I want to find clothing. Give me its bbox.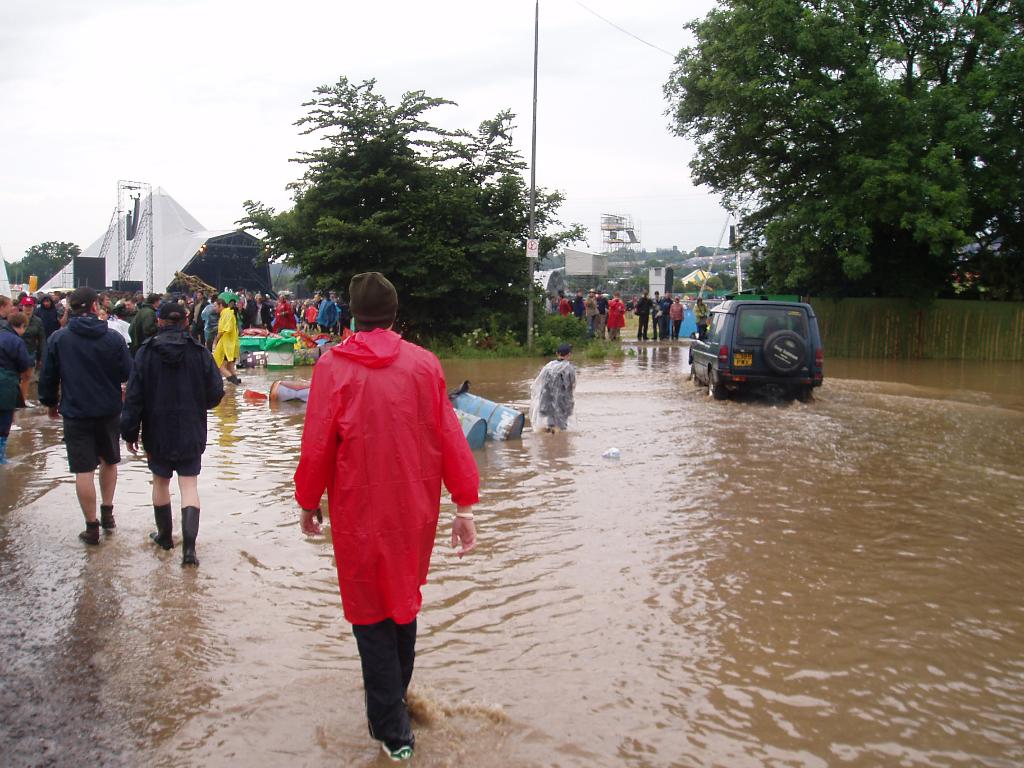
detection(668, 301, 685, 333).
